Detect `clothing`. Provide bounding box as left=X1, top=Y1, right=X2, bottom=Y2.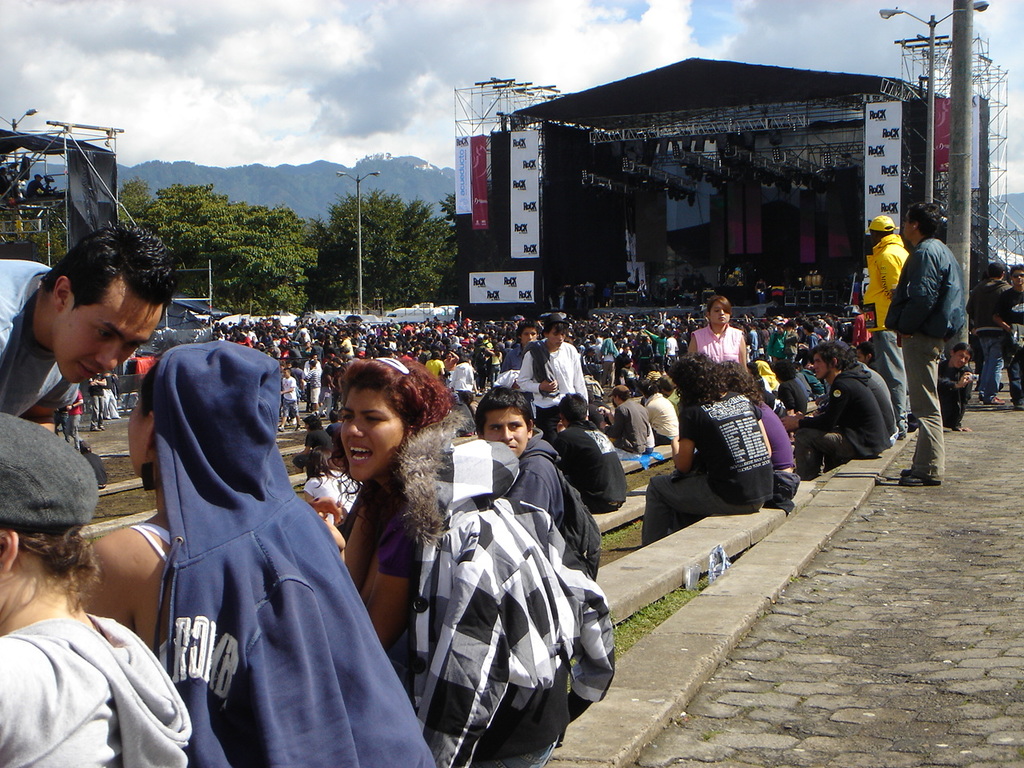
left=870, top=324, right=908, bottom=430.
